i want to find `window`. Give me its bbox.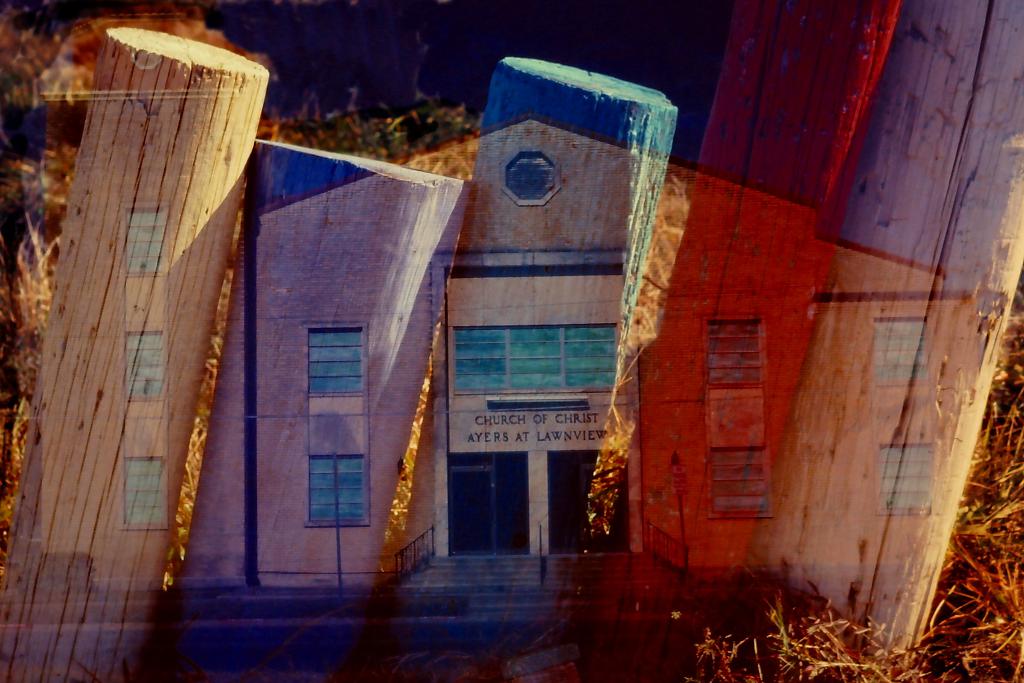
[left=453, top=323, right=616, bottom=397].
